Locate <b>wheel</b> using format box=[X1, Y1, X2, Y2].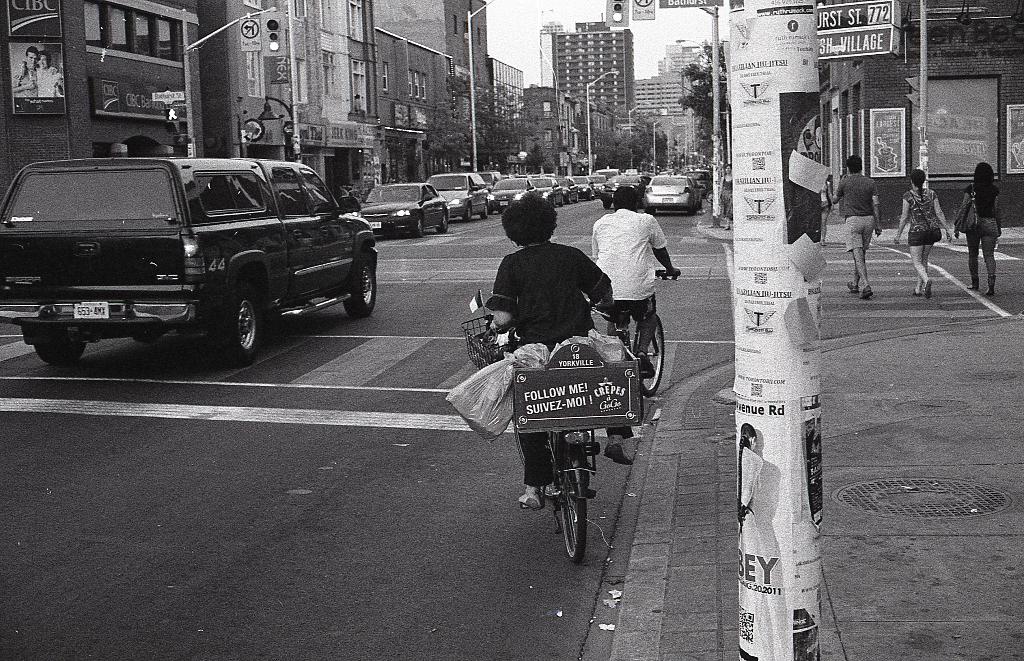
box=[436, 212, 449, 237].
